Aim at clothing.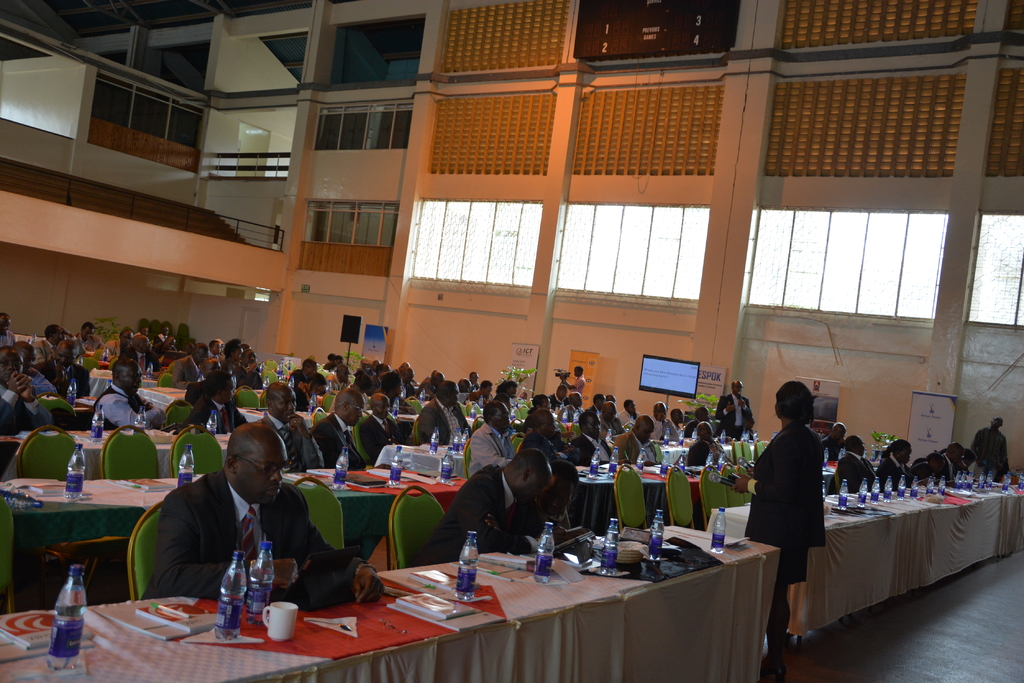
Aimed at 120/344/163/372.
